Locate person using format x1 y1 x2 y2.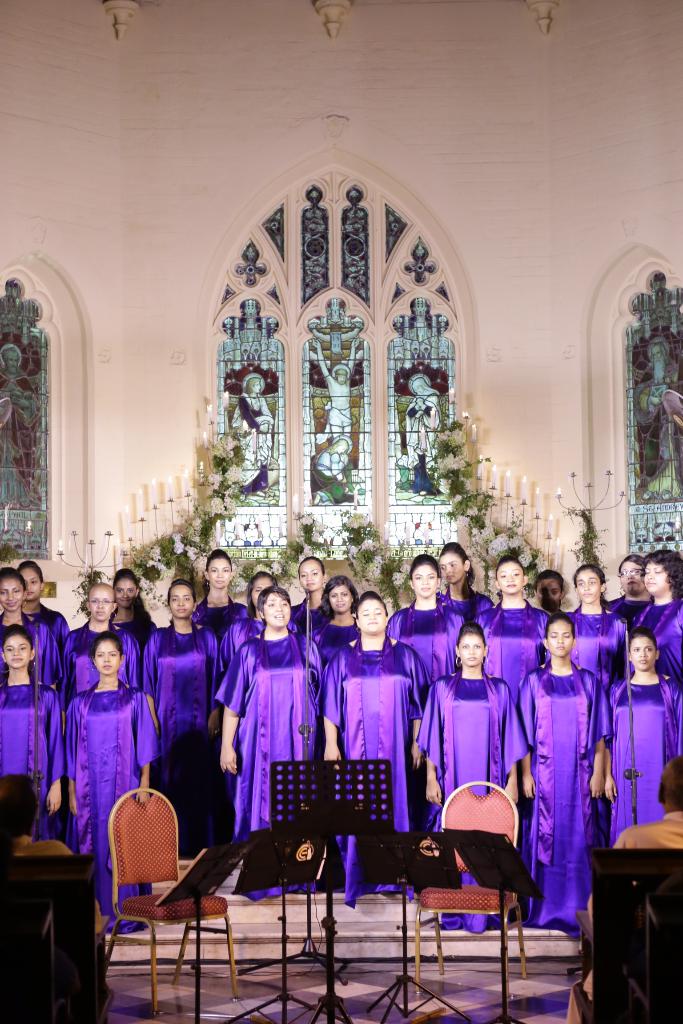
322 593 432 909.
